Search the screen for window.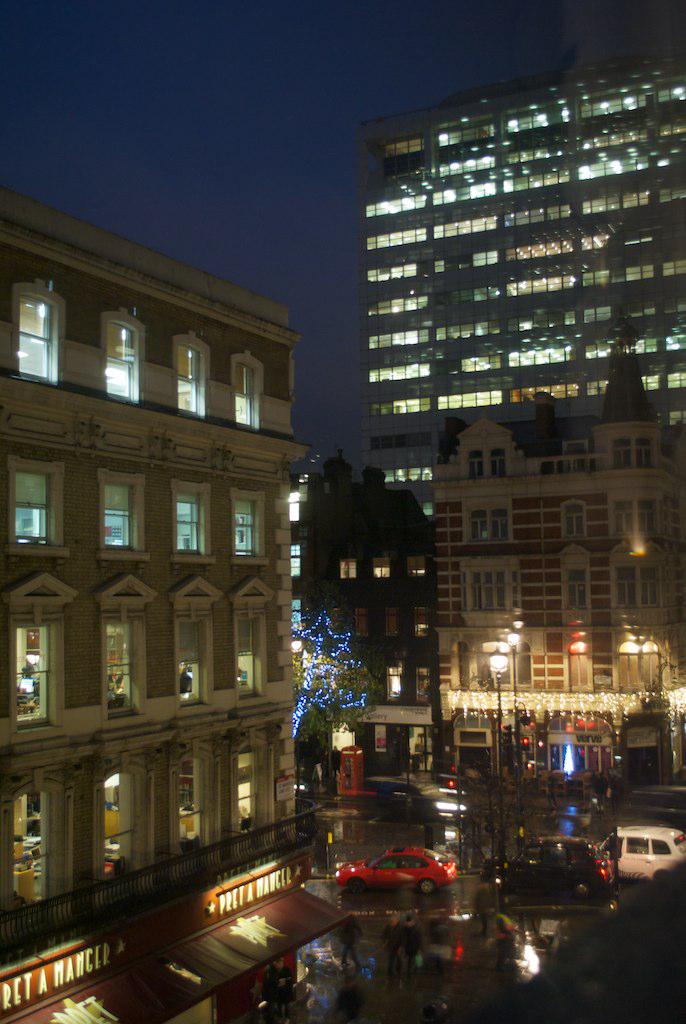
Found at [227,478,271,560].
